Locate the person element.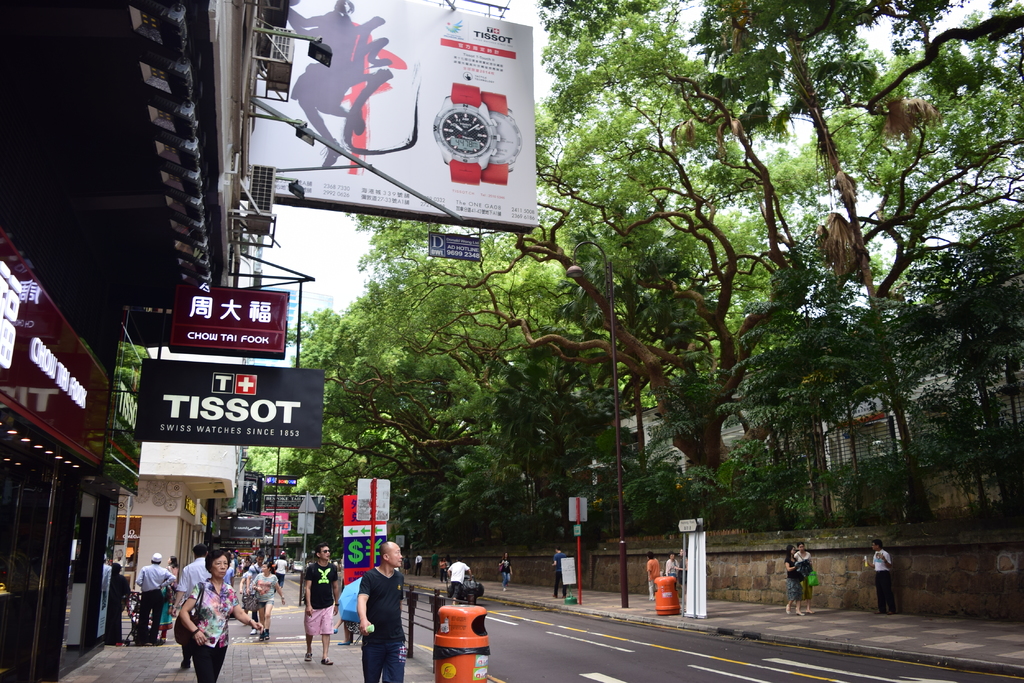
Element bbox: (left=252, top=561, right=285, bottom=640).
